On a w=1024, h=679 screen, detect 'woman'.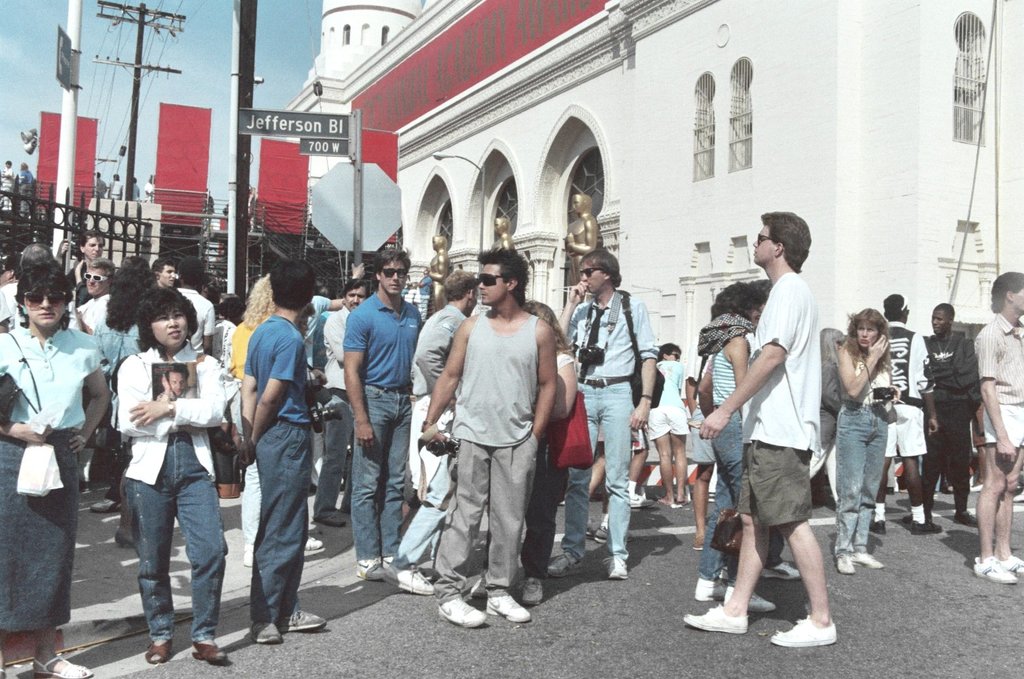
802, 327, 851, 506.
